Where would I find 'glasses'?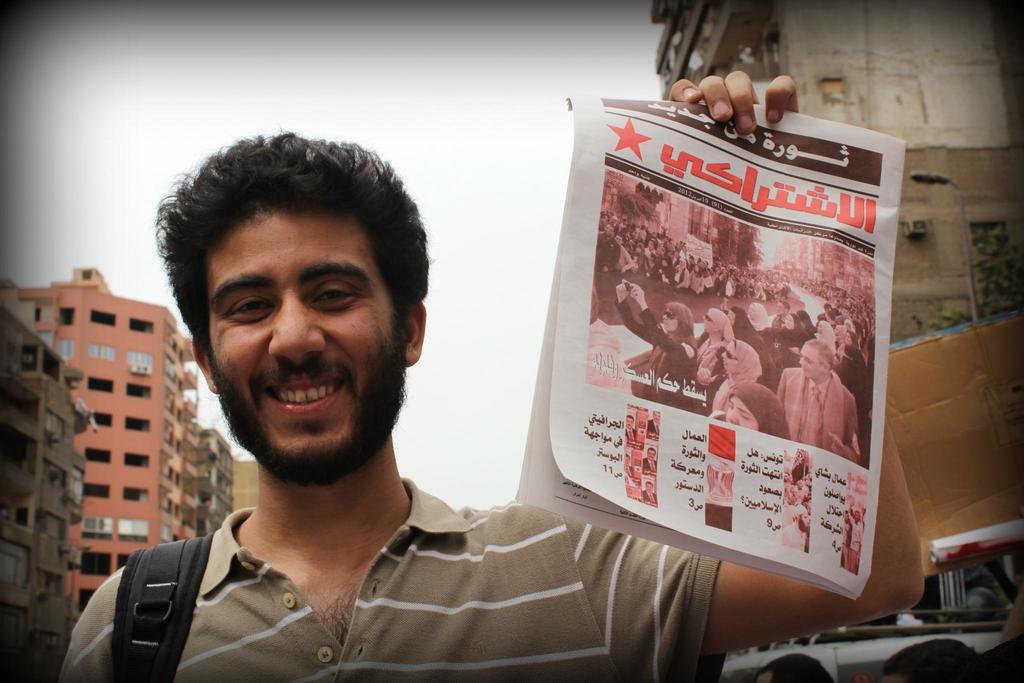
At bbox(797, 350, 825, 369).
